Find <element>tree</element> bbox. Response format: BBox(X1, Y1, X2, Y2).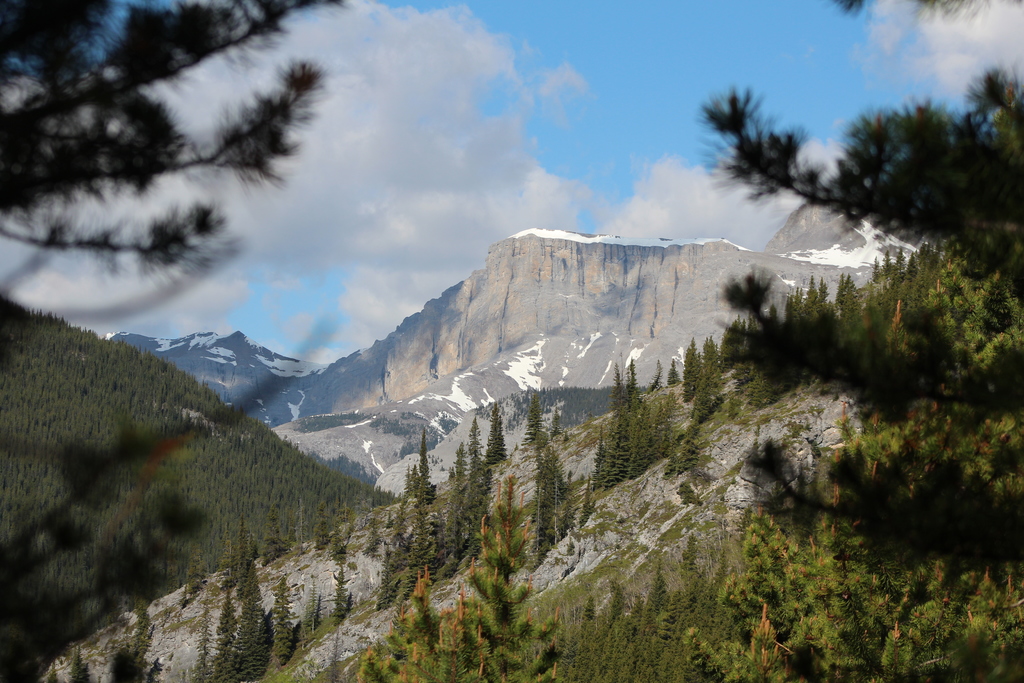
BBox(104, 648, 141, 682).
